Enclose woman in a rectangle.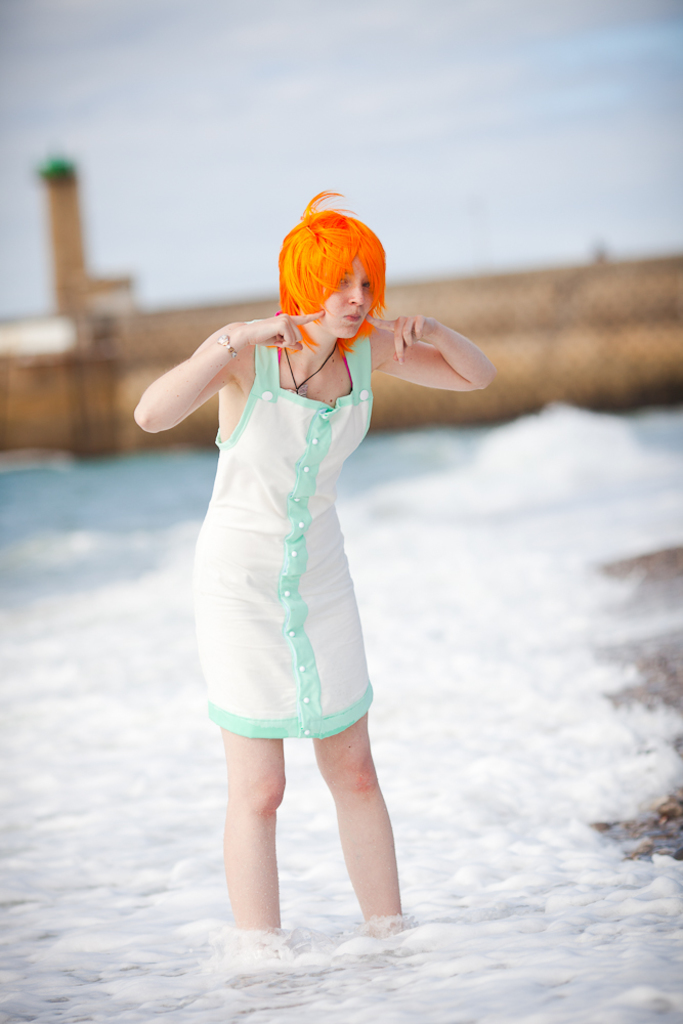
145/209/476/914.
